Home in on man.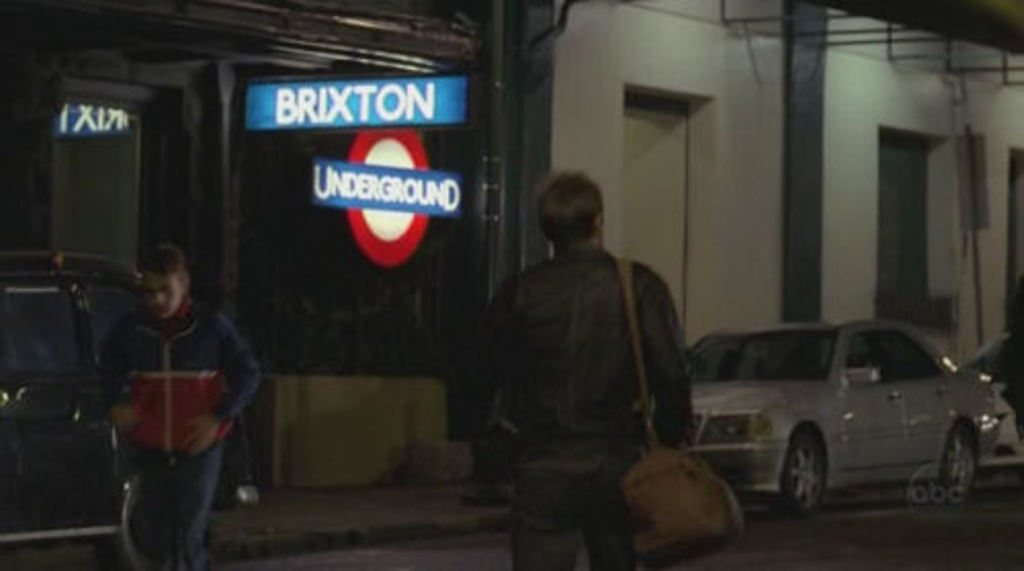
Homed in at <bbox>461, 149, 702, 557</bbox>.
